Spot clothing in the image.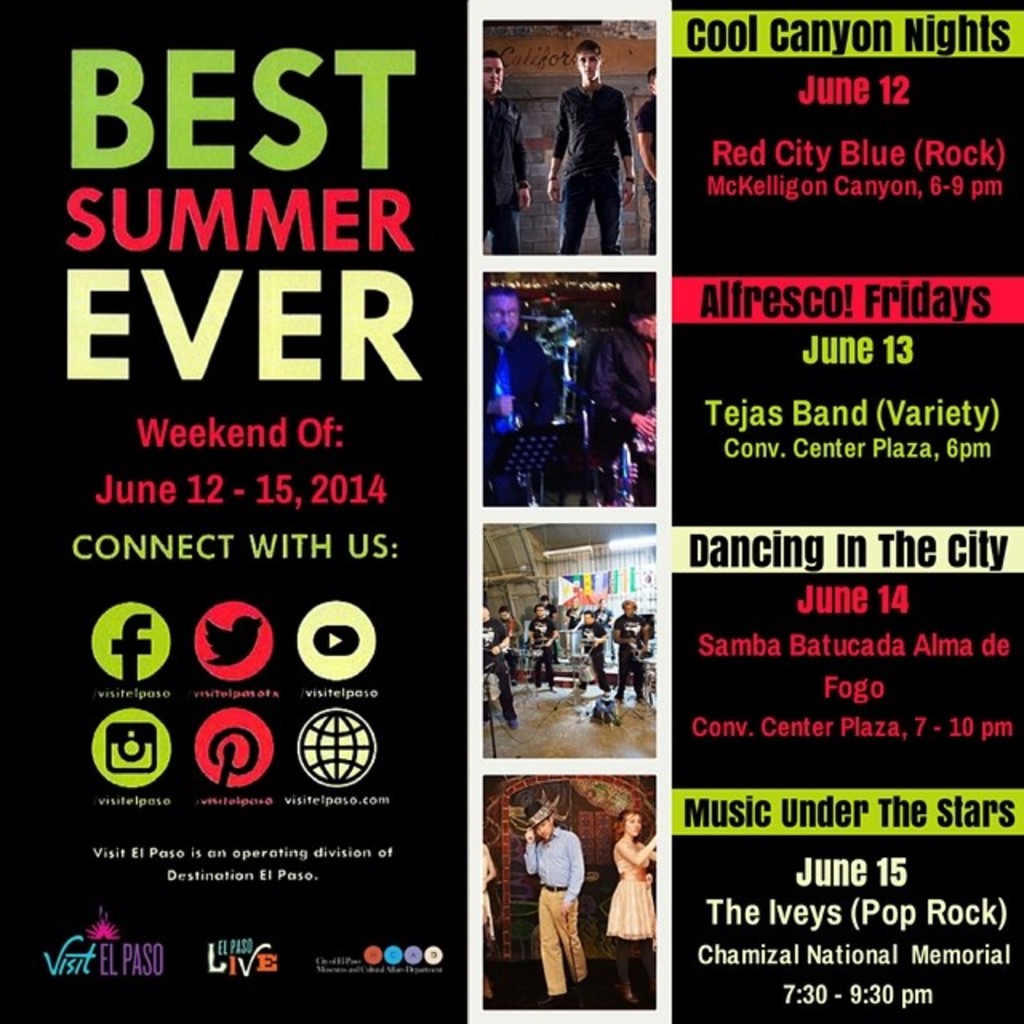
clothing found at [x1=523, y1=835, x2=584, y2=994].
